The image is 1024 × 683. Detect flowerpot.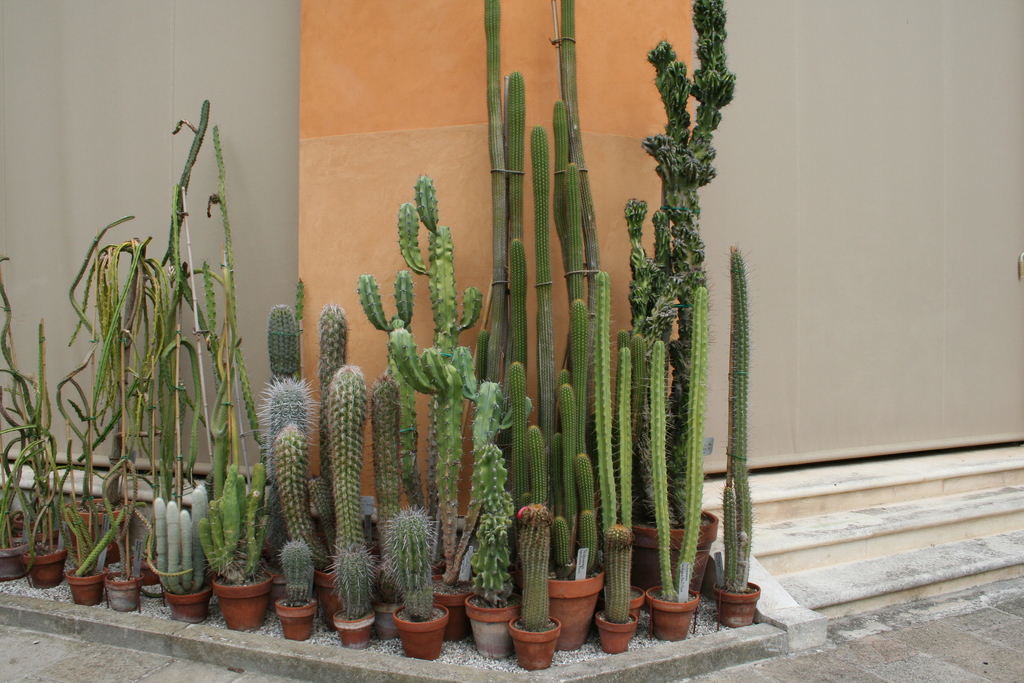
Detection: bbox(60, 497, 140, 564).
